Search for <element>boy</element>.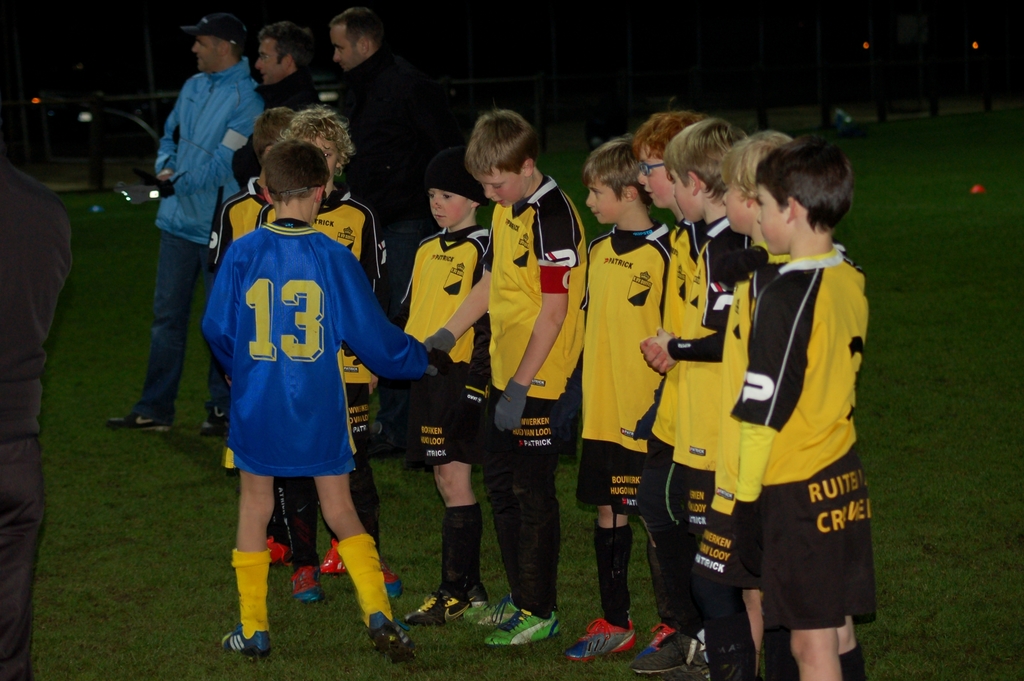
Found at box=[207, 106, 349, 582].
